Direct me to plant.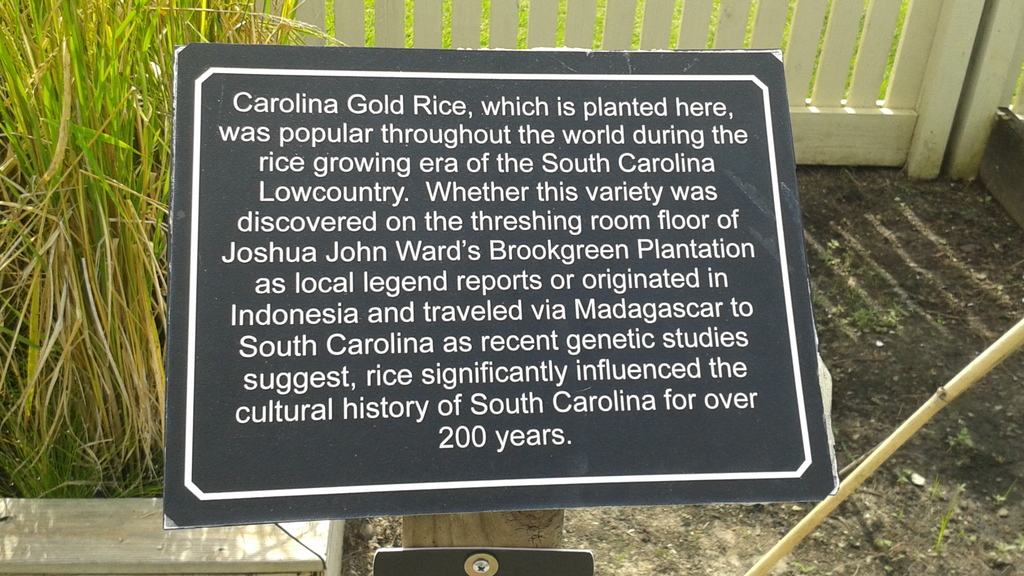
Direction: bbox(937, 317, 950, 326).
